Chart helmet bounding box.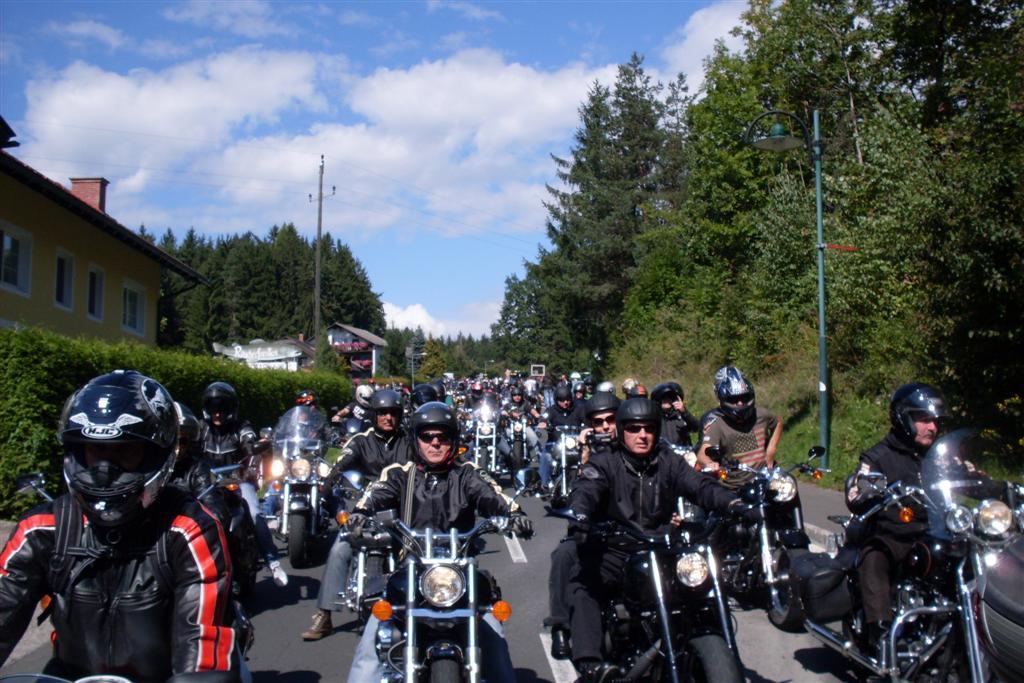
Charted: (891,380,950,447).
